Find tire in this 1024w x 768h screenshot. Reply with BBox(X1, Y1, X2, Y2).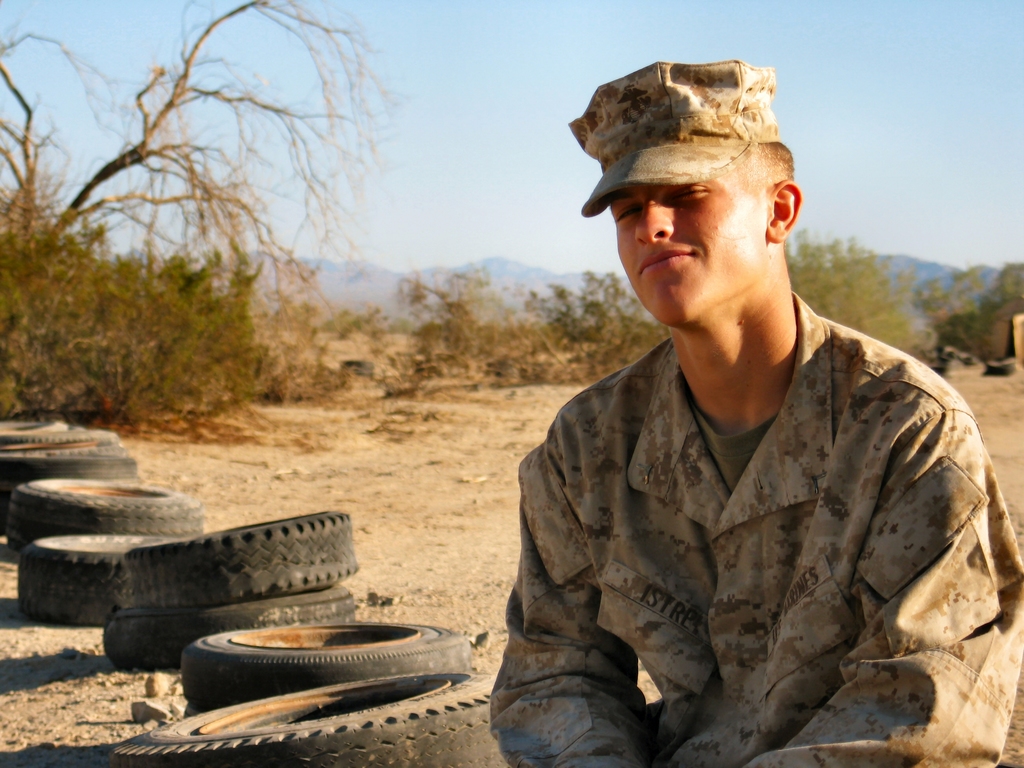
BBox(98, 579, 352, 671).
